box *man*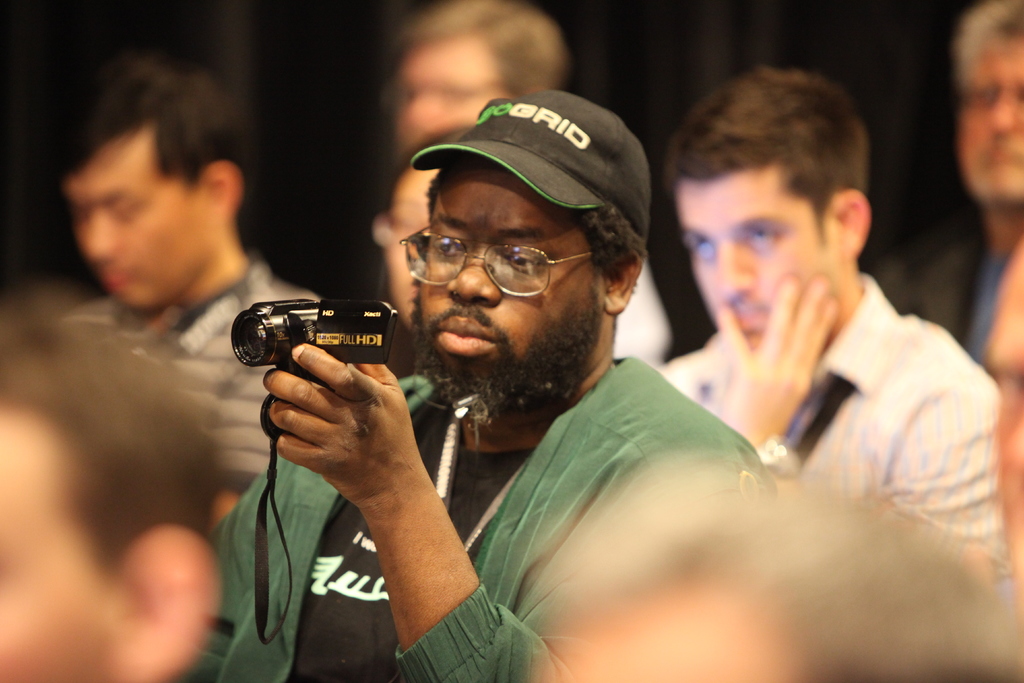
396,0,566,163
